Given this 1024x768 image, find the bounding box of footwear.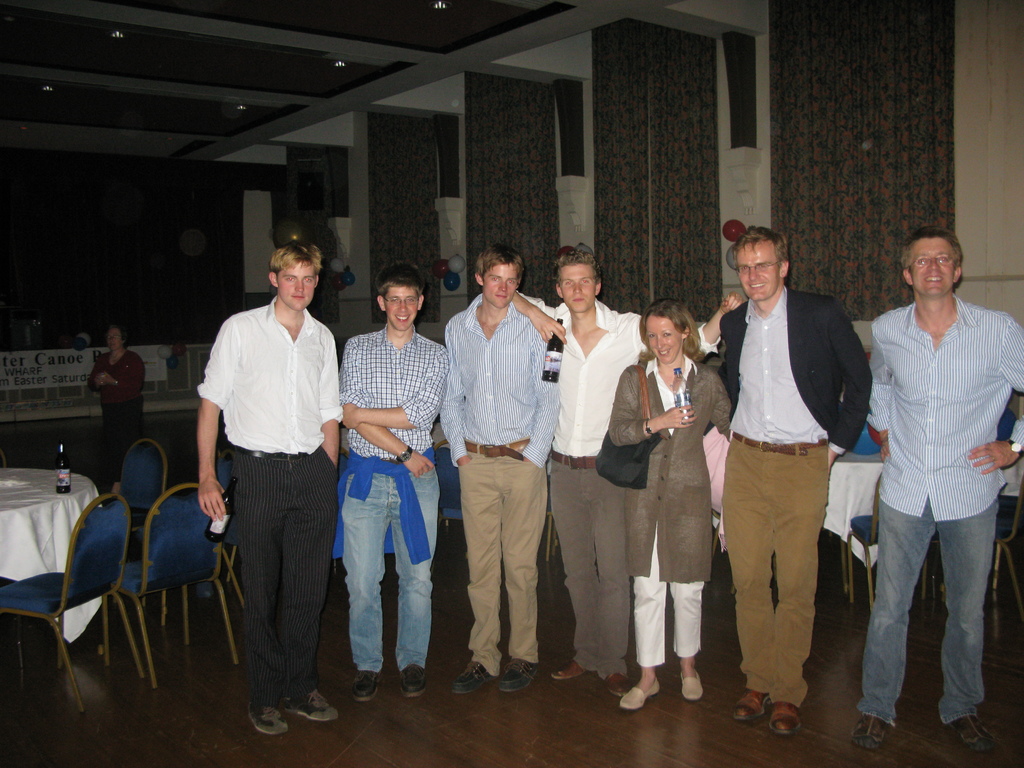
<region>768, 700, 803, 733</region>.
